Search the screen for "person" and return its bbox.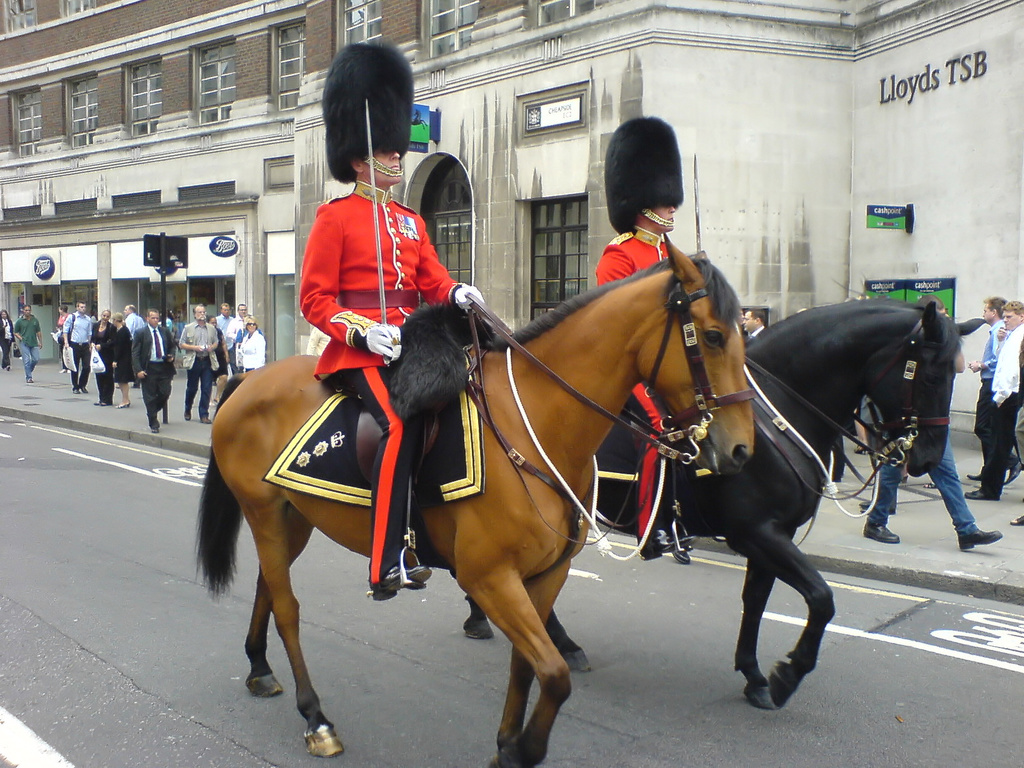
Found: box=[131, 310, 179, 433].
